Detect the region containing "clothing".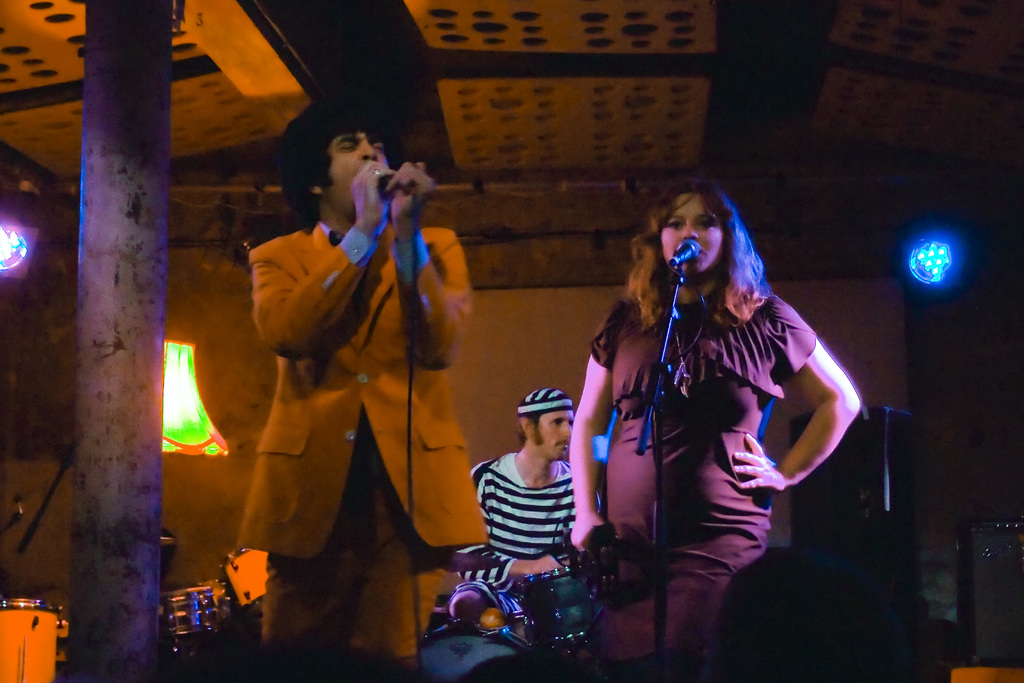
[x1=584, y1=245, x2=850, y2=624].
